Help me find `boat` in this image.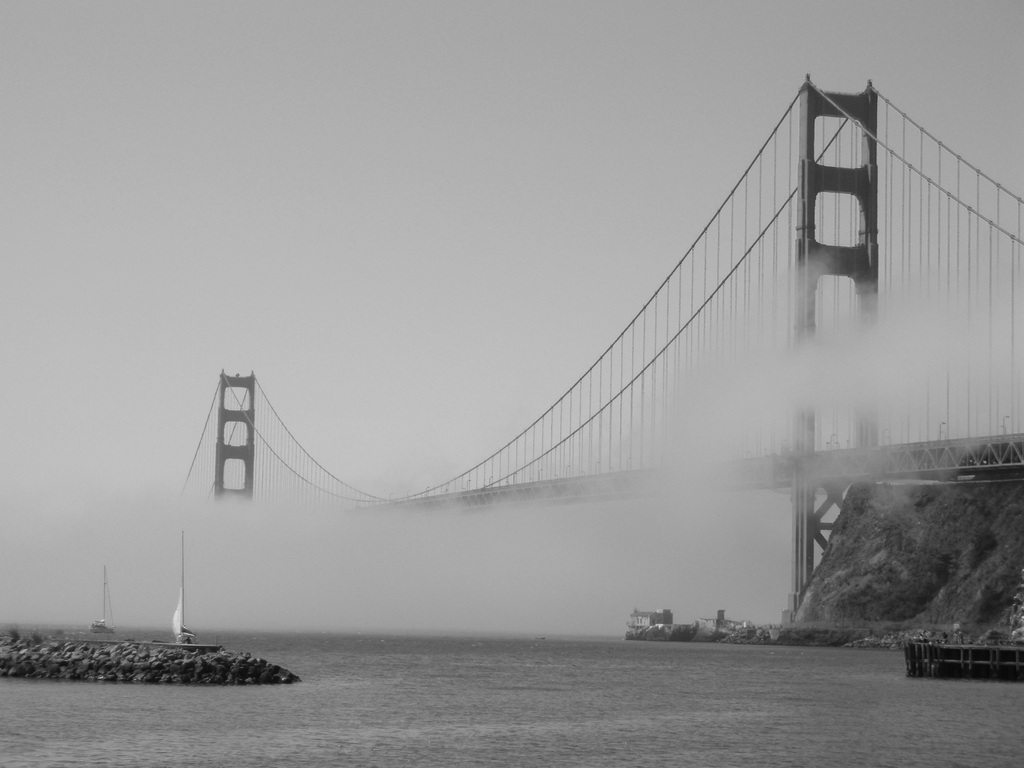
Found it: 83 566 116 634.
